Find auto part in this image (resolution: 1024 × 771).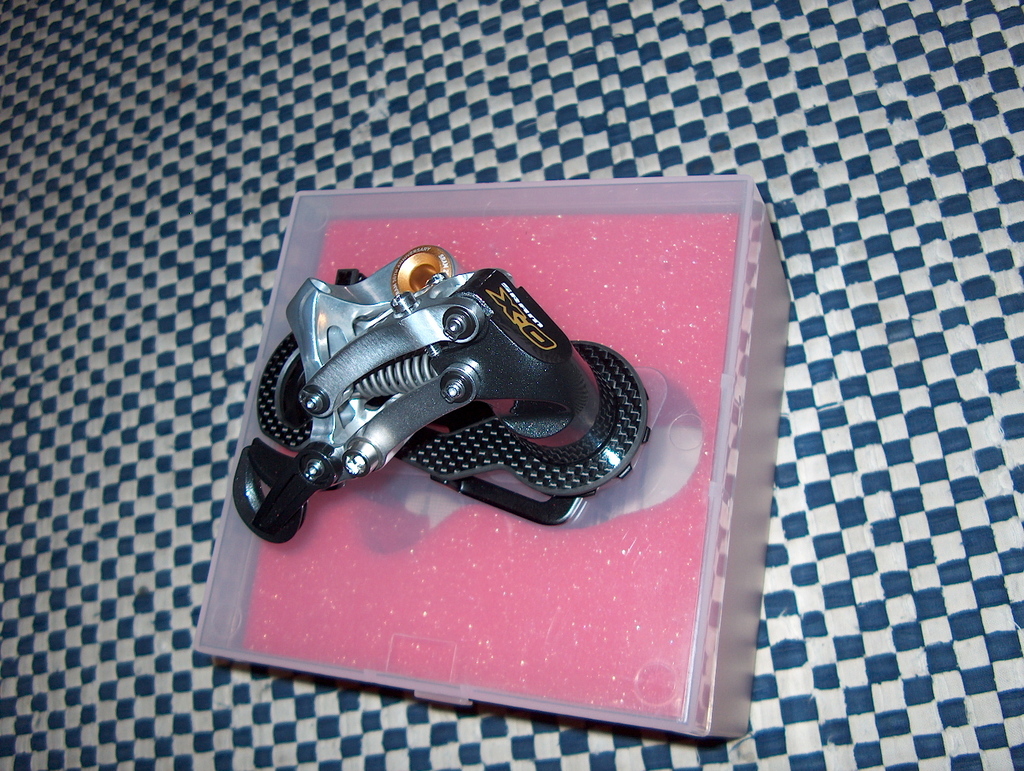
BBox(235, 238, 653, 535).
